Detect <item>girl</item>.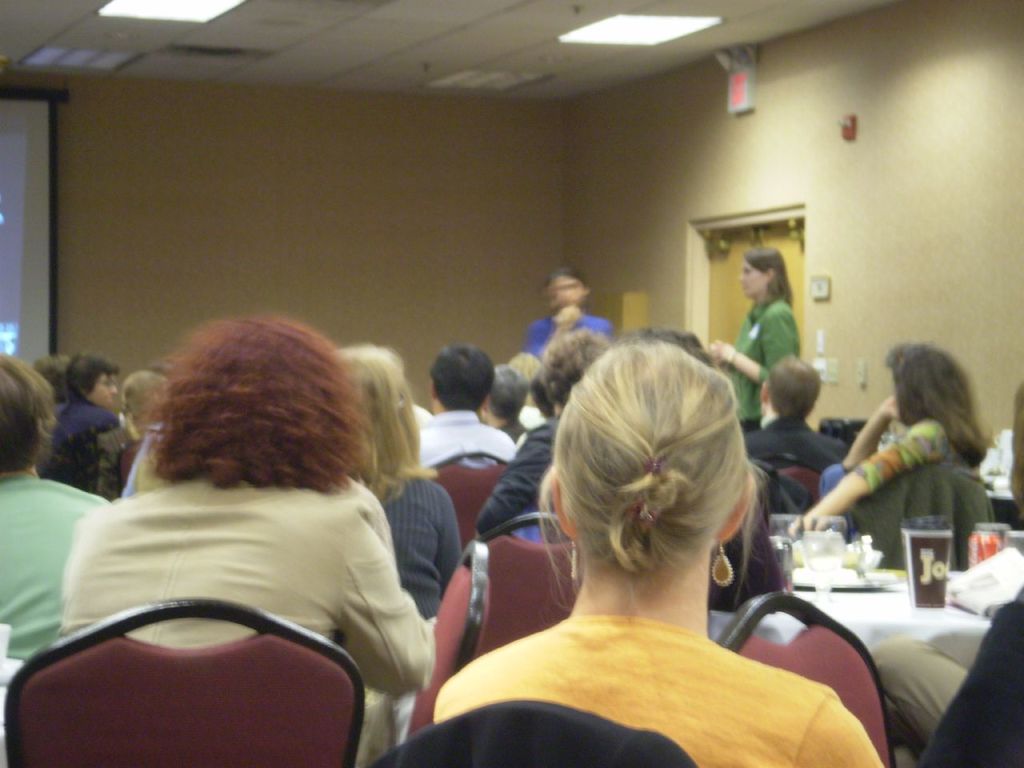
Detected at [x1=783, y1=348, x2=984, y2=566].
